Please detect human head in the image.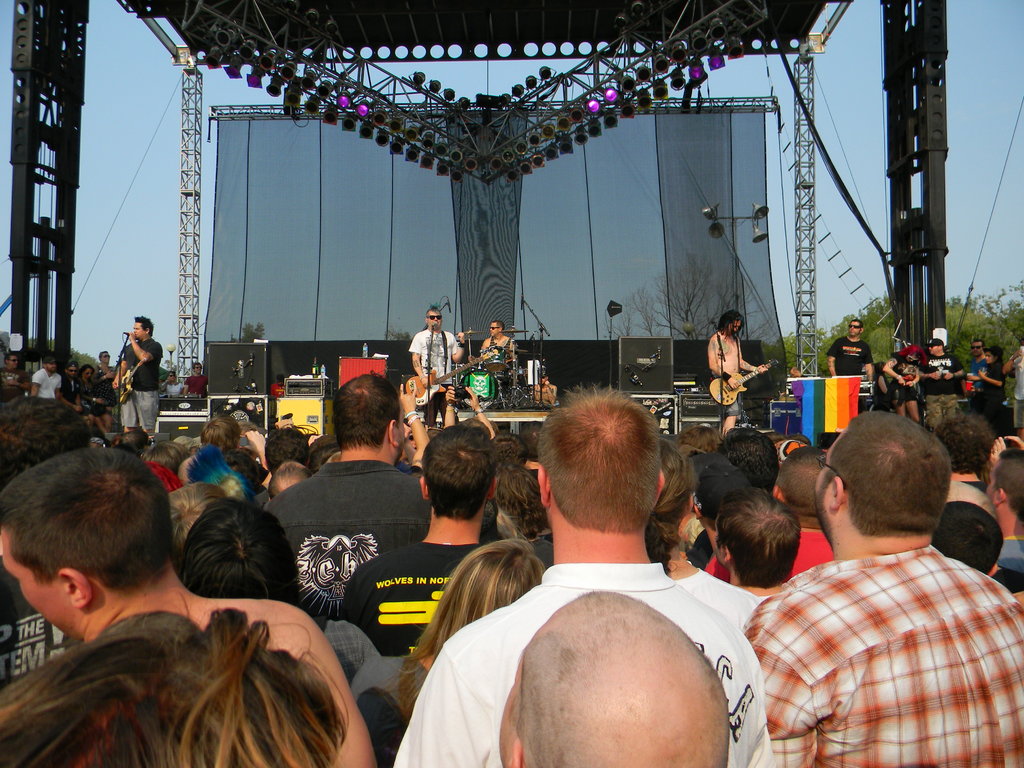
{"x1": 670, "y1": 426, "x2": 719, "y2": 450}.
